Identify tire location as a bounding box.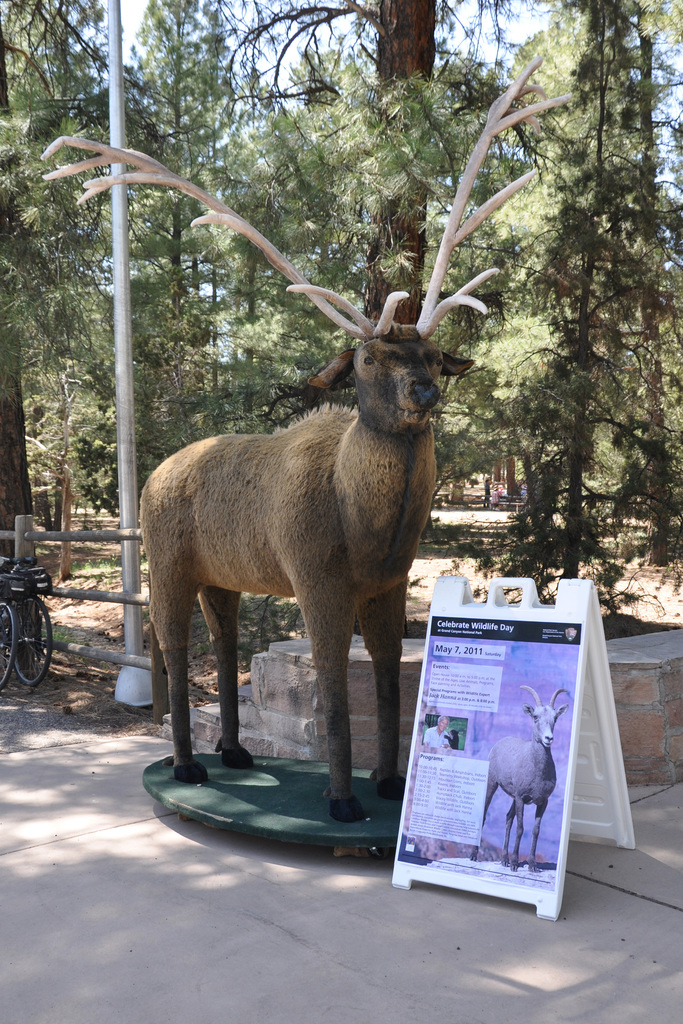
0,602,17,688.
